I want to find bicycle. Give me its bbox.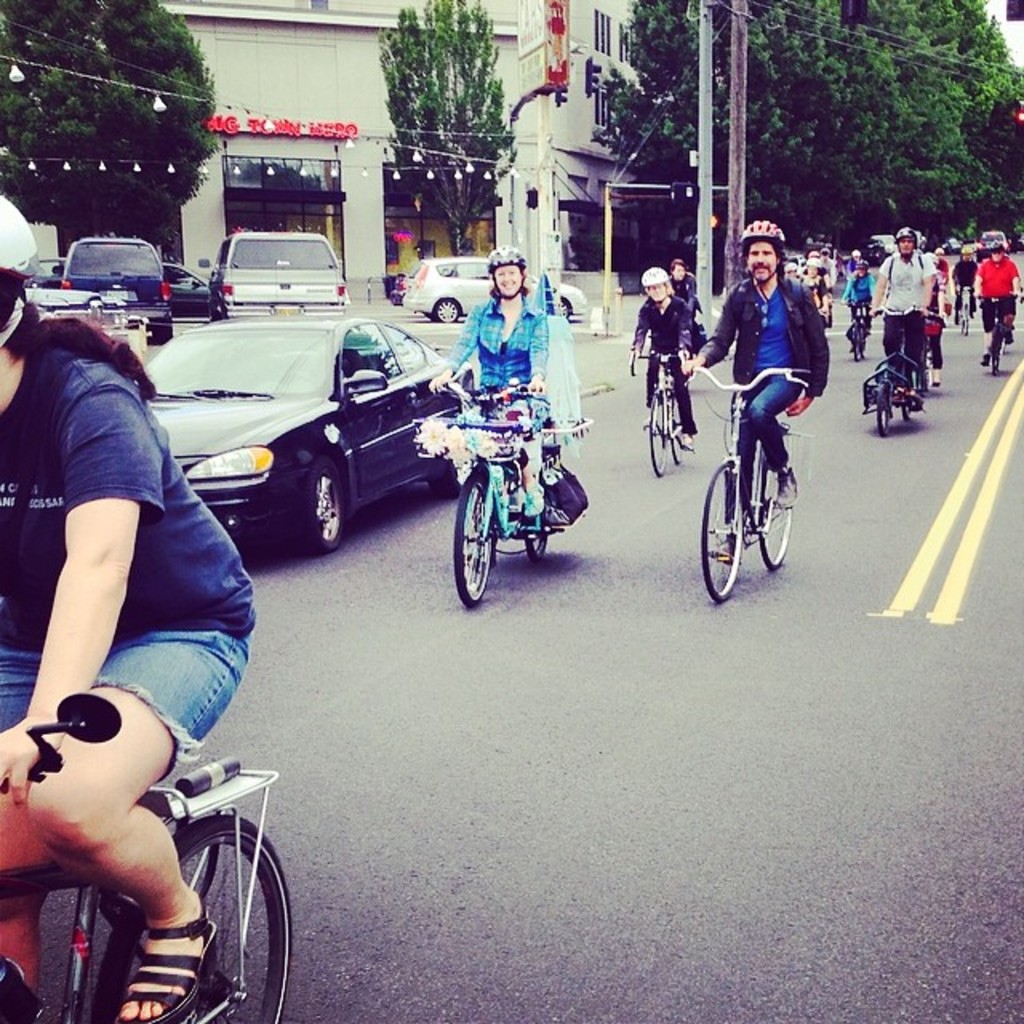
[869,304,944,438].
